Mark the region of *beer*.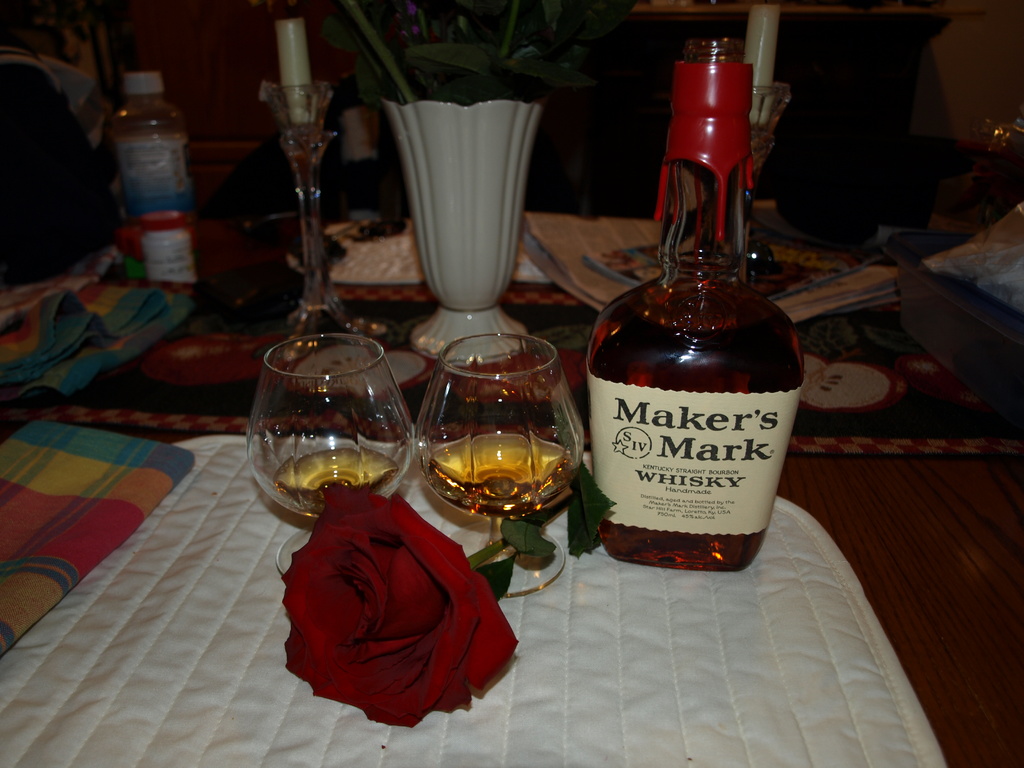
Region: select_region(228, 322, 419, 552).
